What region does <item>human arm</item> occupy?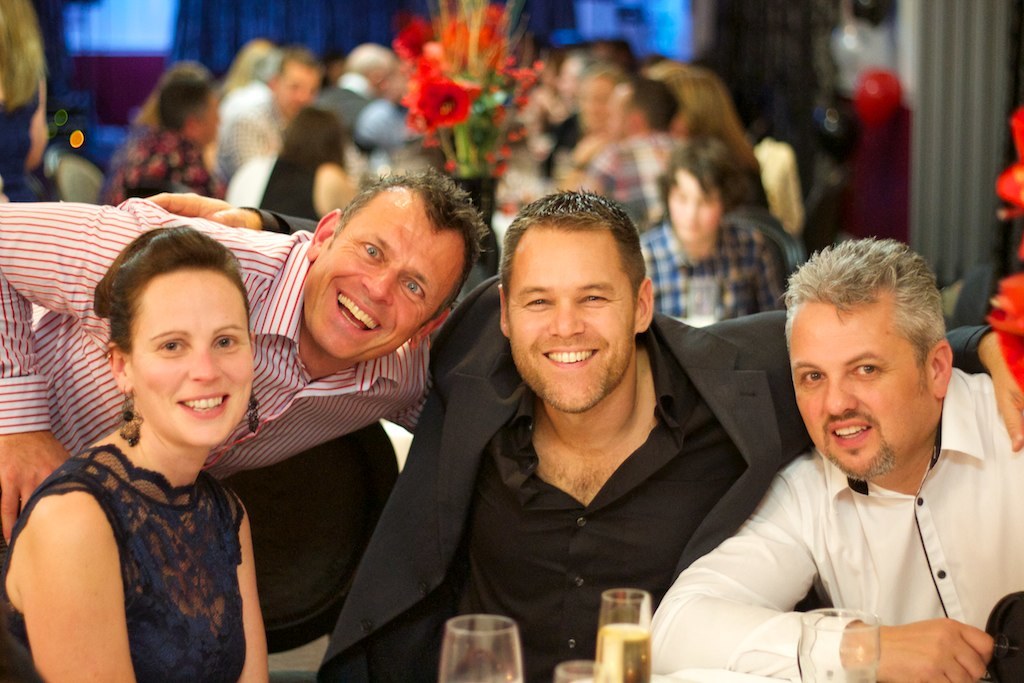
<region>232, 498, 280, 682</region>.
